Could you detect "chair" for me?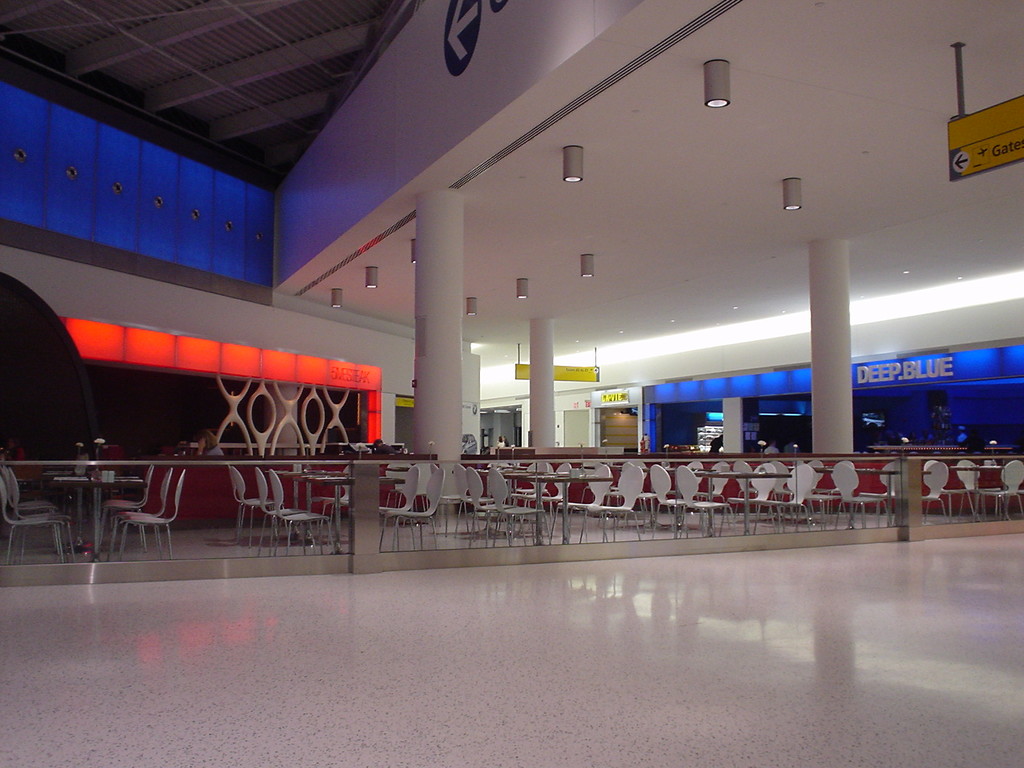
Detection result: 97,471,149,558.
